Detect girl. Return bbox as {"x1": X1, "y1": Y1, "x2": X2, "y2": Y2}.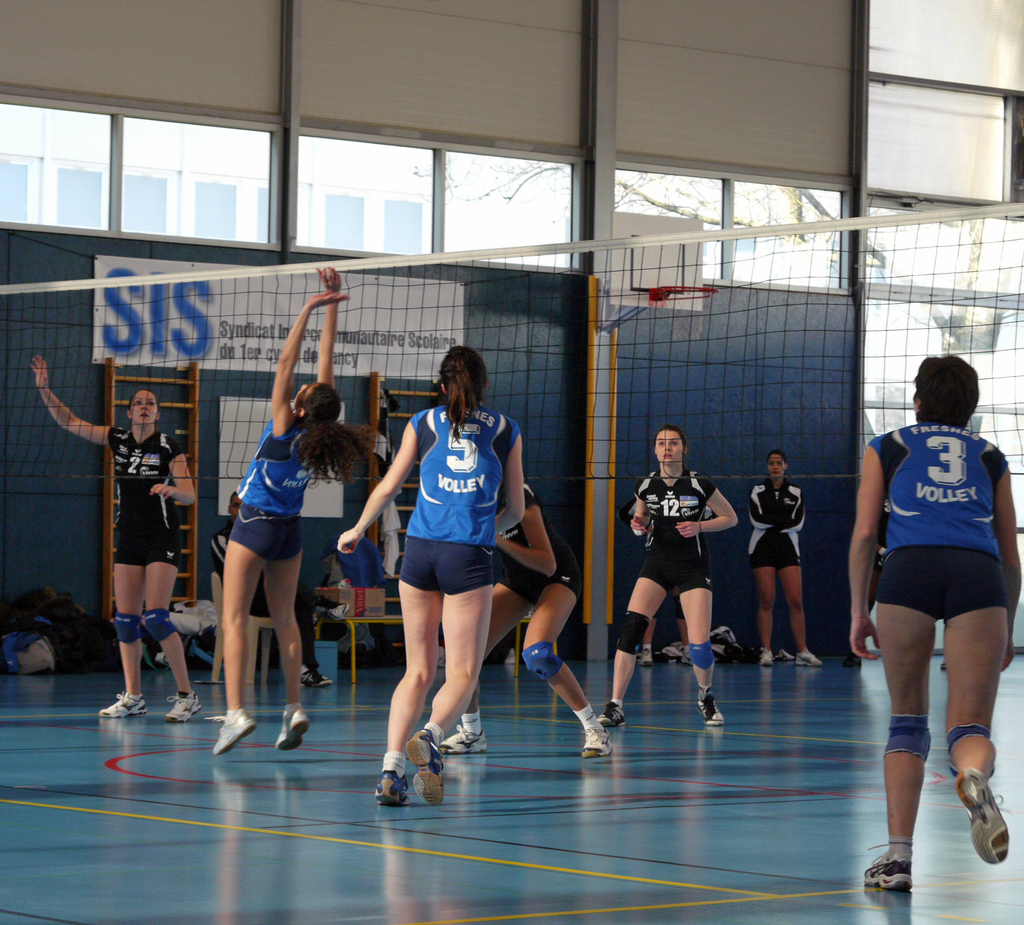
{"x1": 746, "y1": 448, "x2": 821, "y2": 671}.
